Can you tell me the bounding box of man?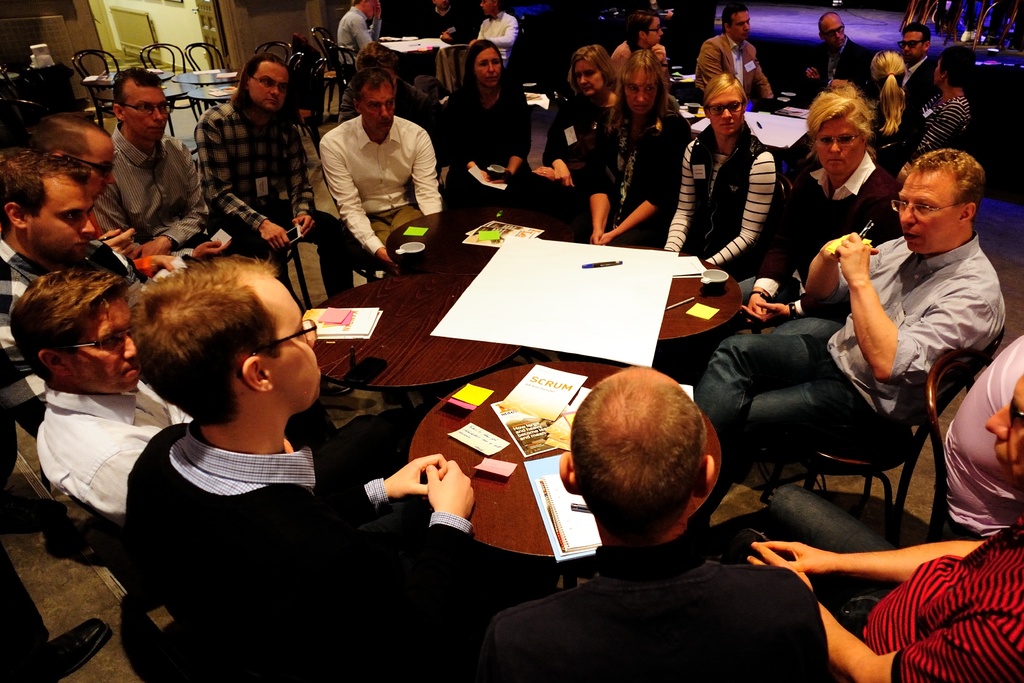
(x1=658, y1=40, x2=804, y2=297).
